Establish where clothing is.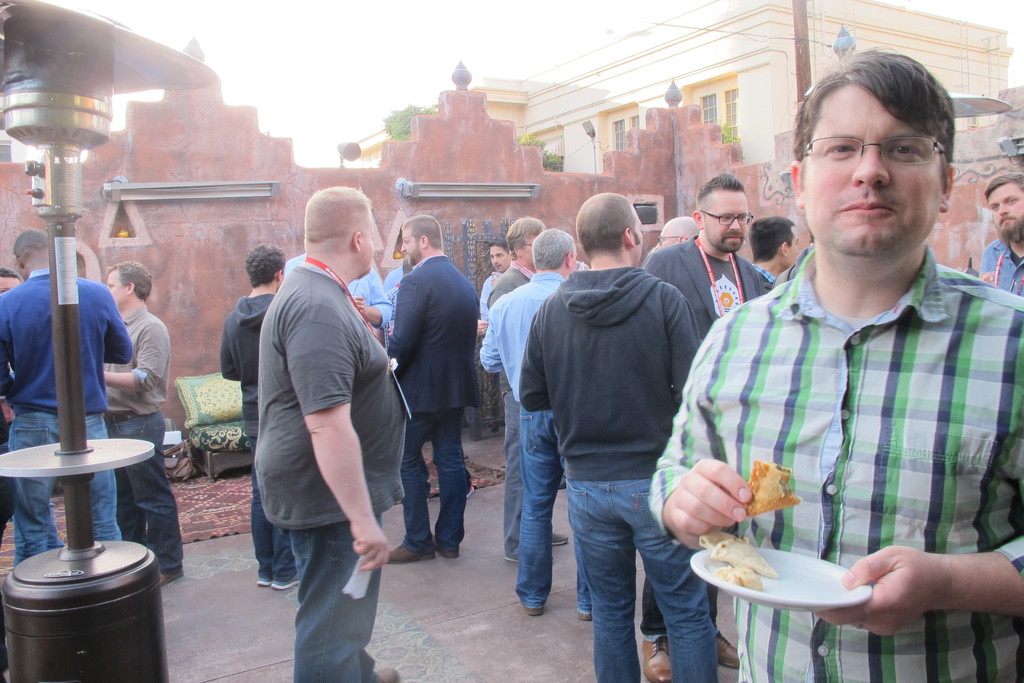
Established at [481, 276, 574, 607].
